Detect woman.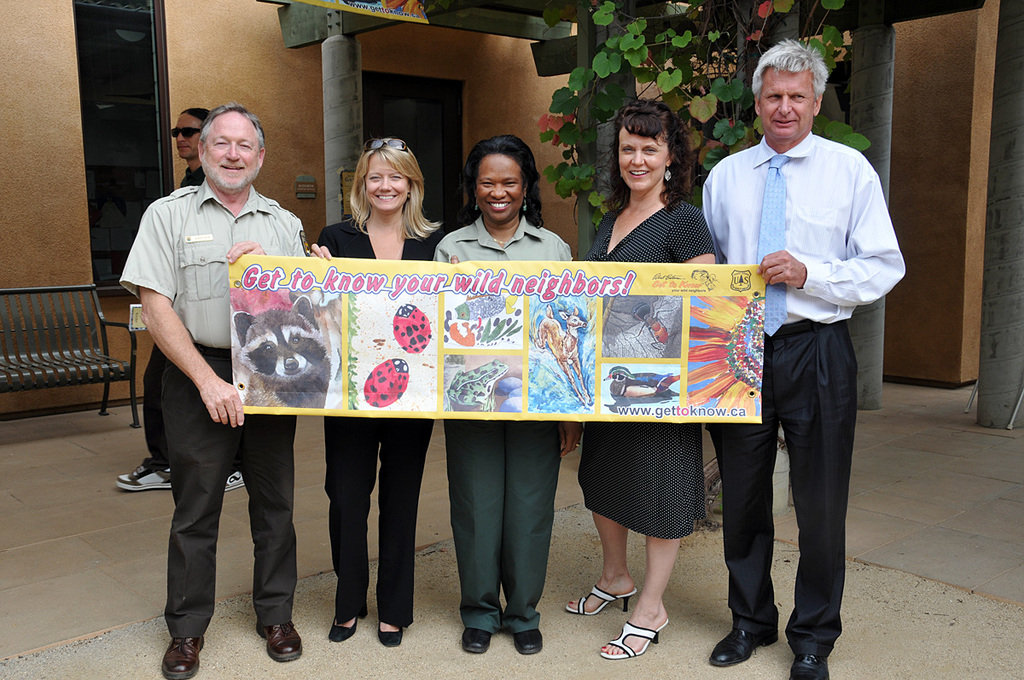
Detected at (left=430, top=131, right=570, bottom=651).
